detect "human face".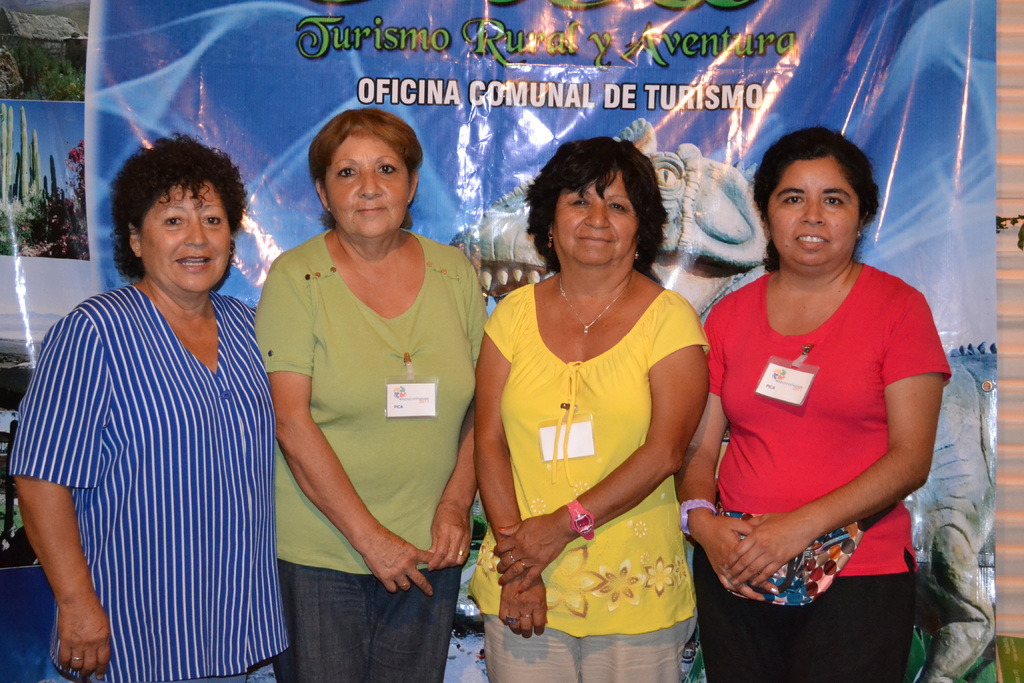
Detected at x1=319 y1=139 x2=407 y2=236.
